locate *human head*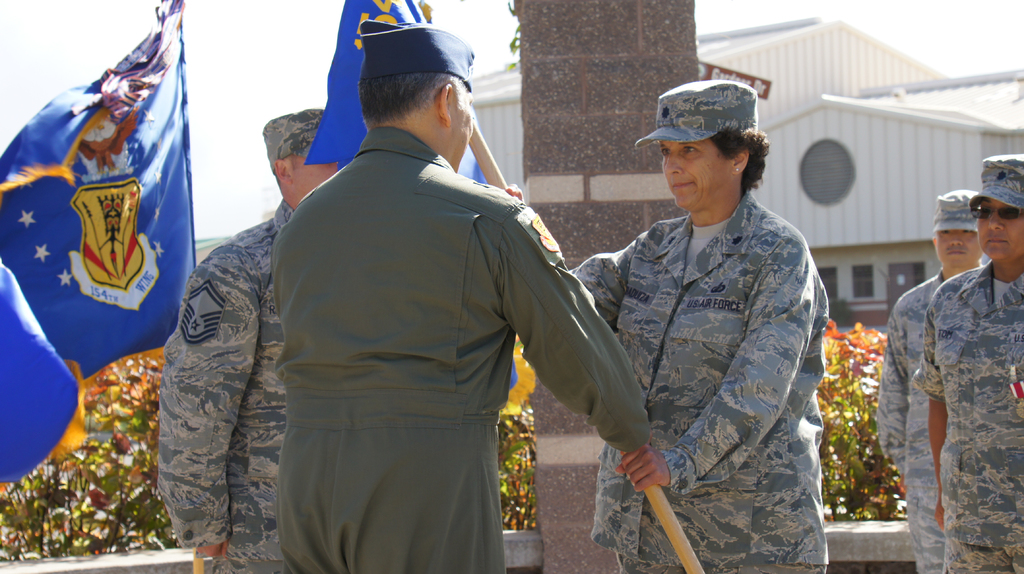
box=[970, 152, 1023, 287]
